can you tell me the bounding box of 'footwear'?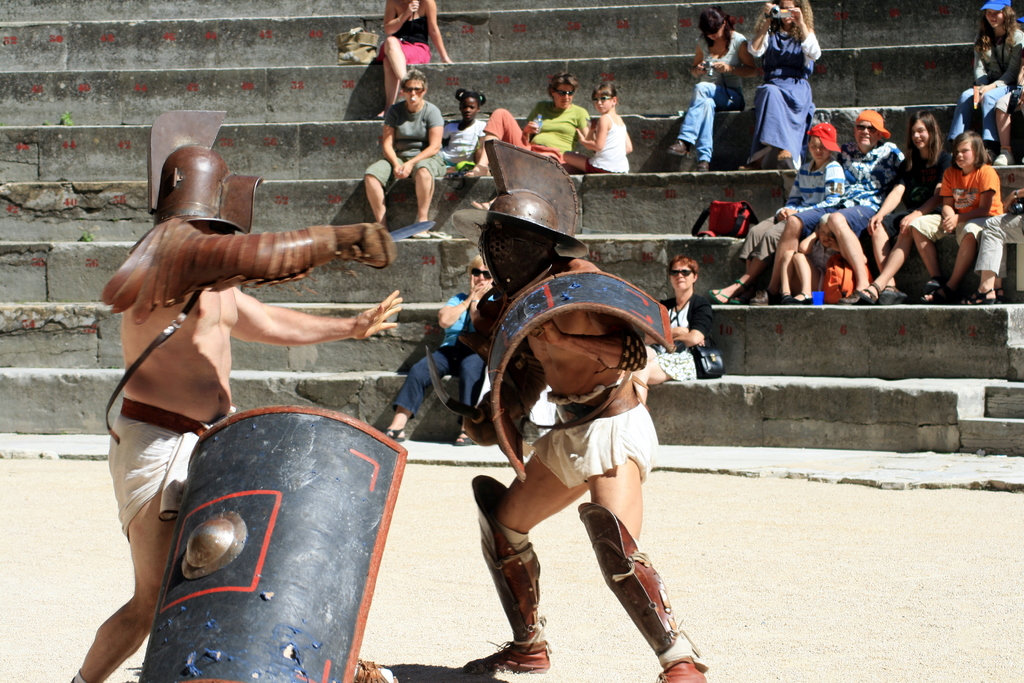
838 291 859 305.
